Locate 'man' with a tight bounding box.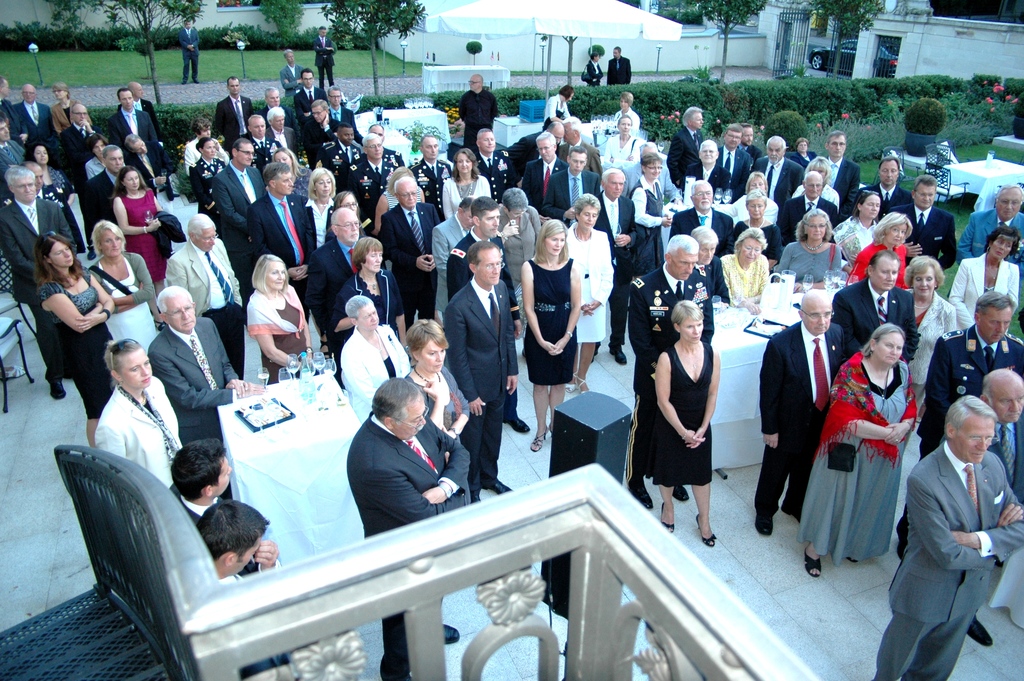
crop(964, 365, 1023, 648).
